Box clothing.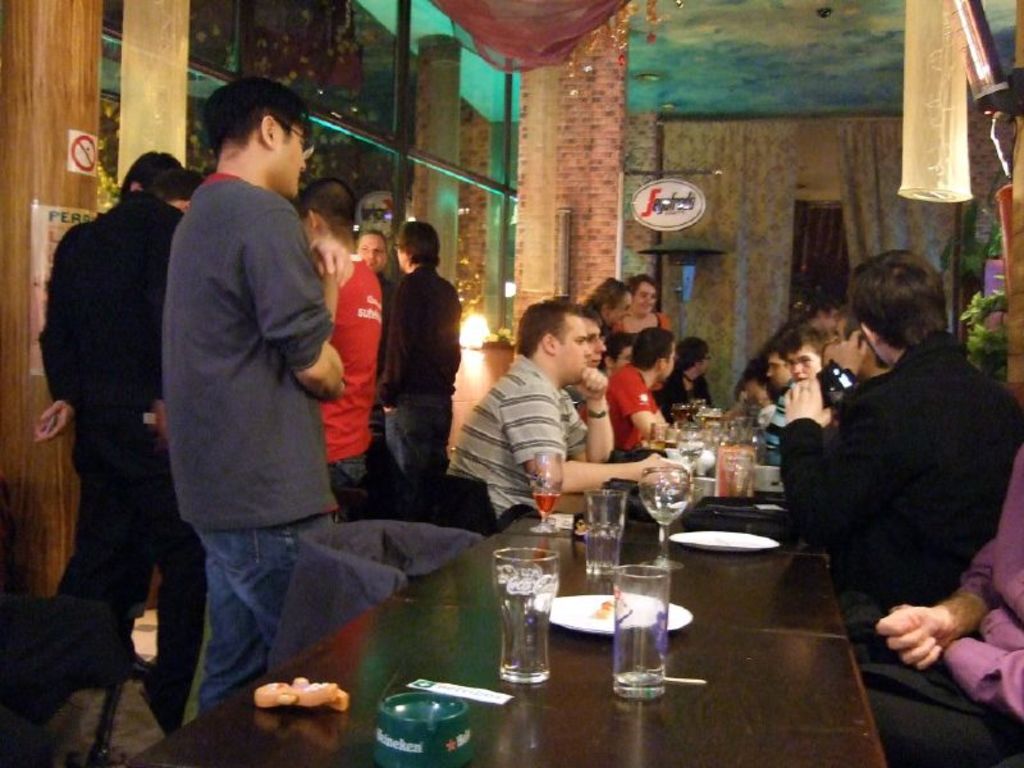
(854, 453, 1023, 767).
